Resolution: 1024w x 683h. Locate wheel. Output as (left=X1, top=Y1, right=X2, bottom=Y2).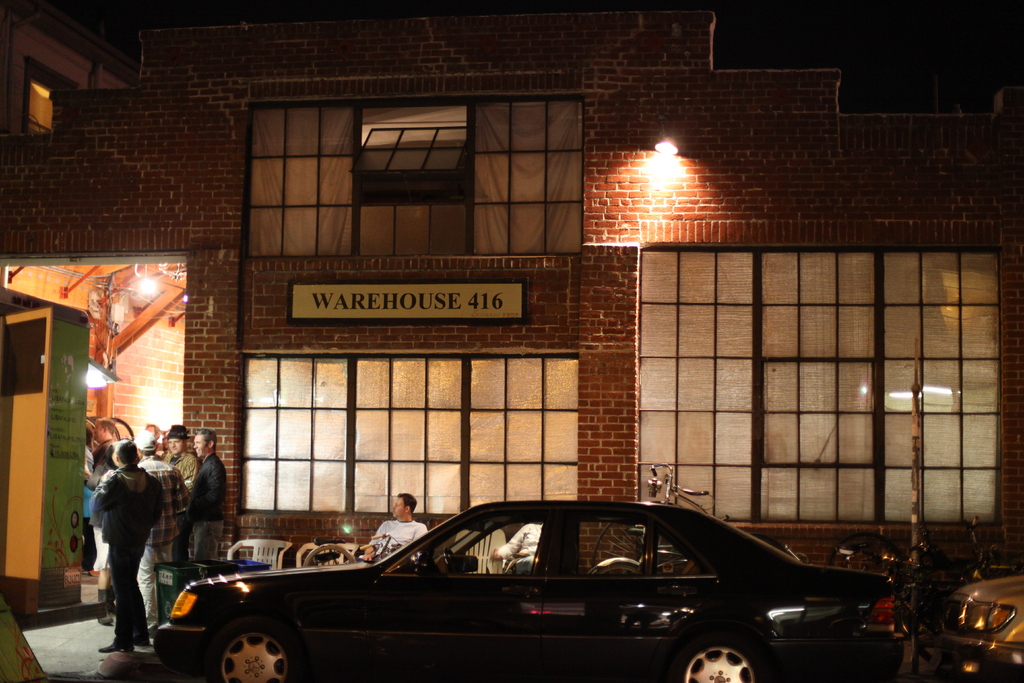
(left=195, top=611, right=289, bottom=679).
